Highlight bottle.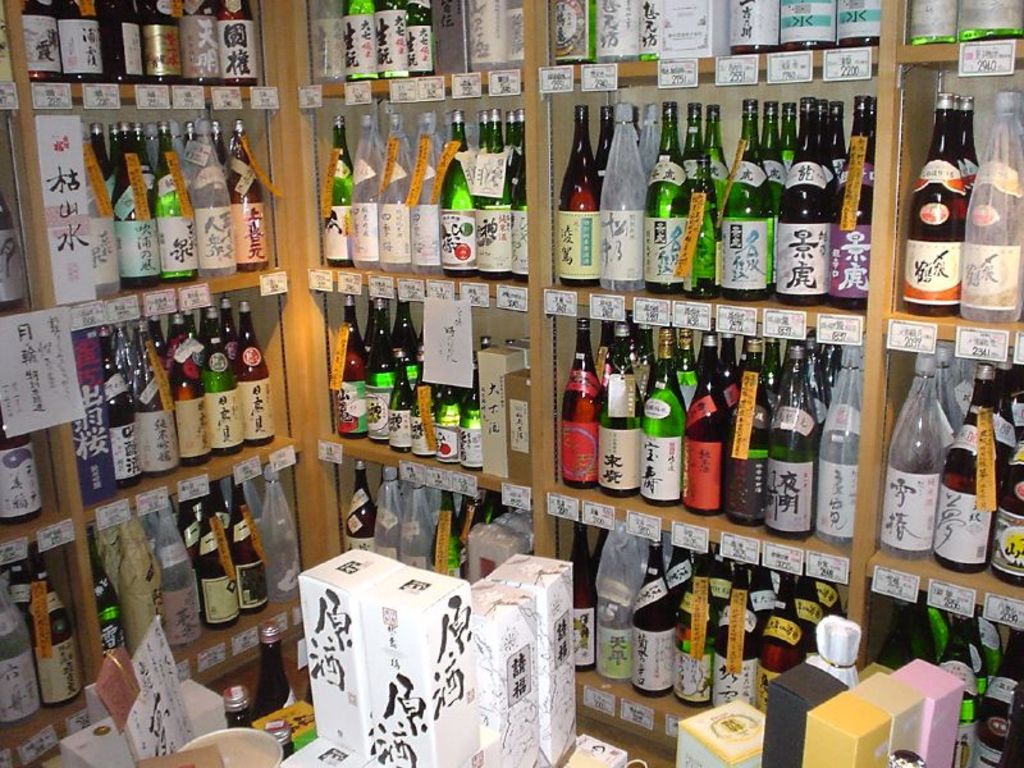
Highlighted region: box(904, 93, 972, 321).
